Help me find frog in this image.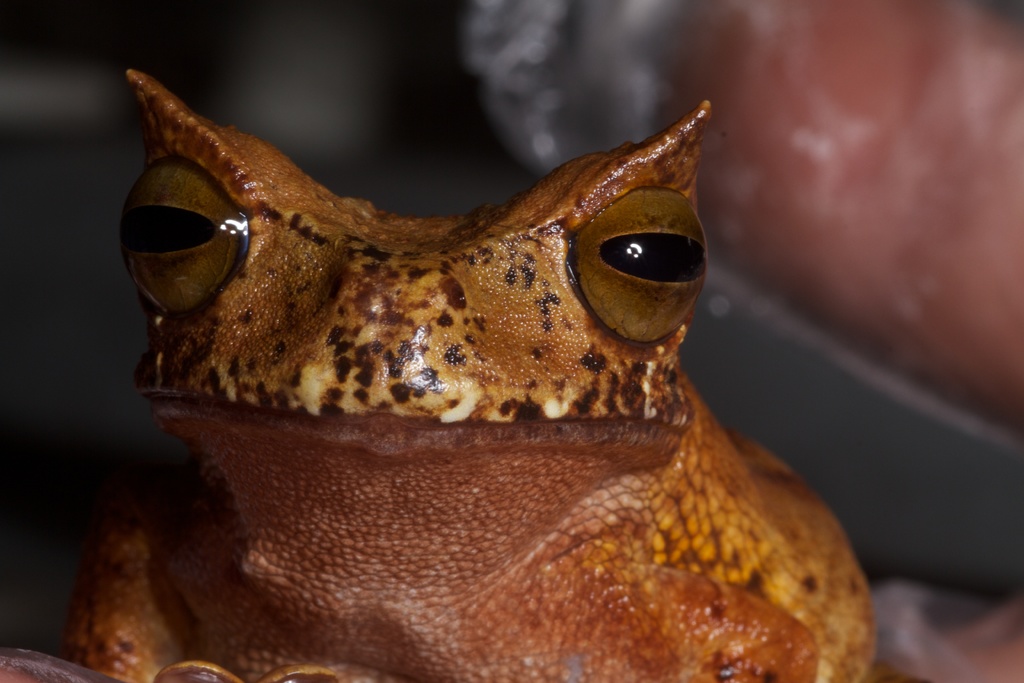
Found it: locate(54, 65, 877, 682).
